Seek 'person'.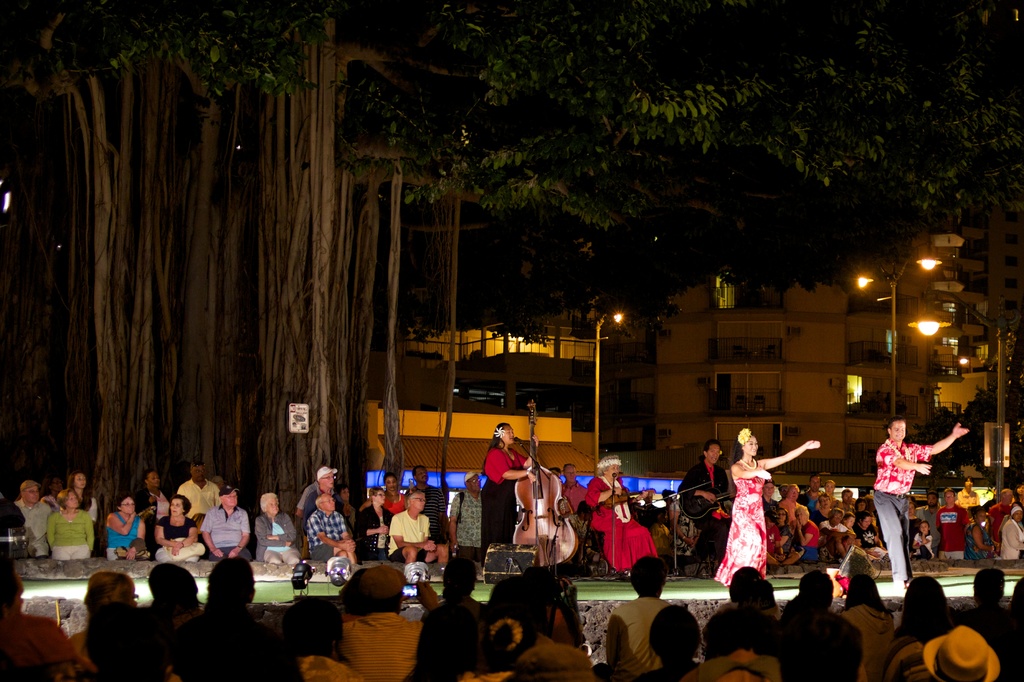
locate(133, 467, 171, 553).
